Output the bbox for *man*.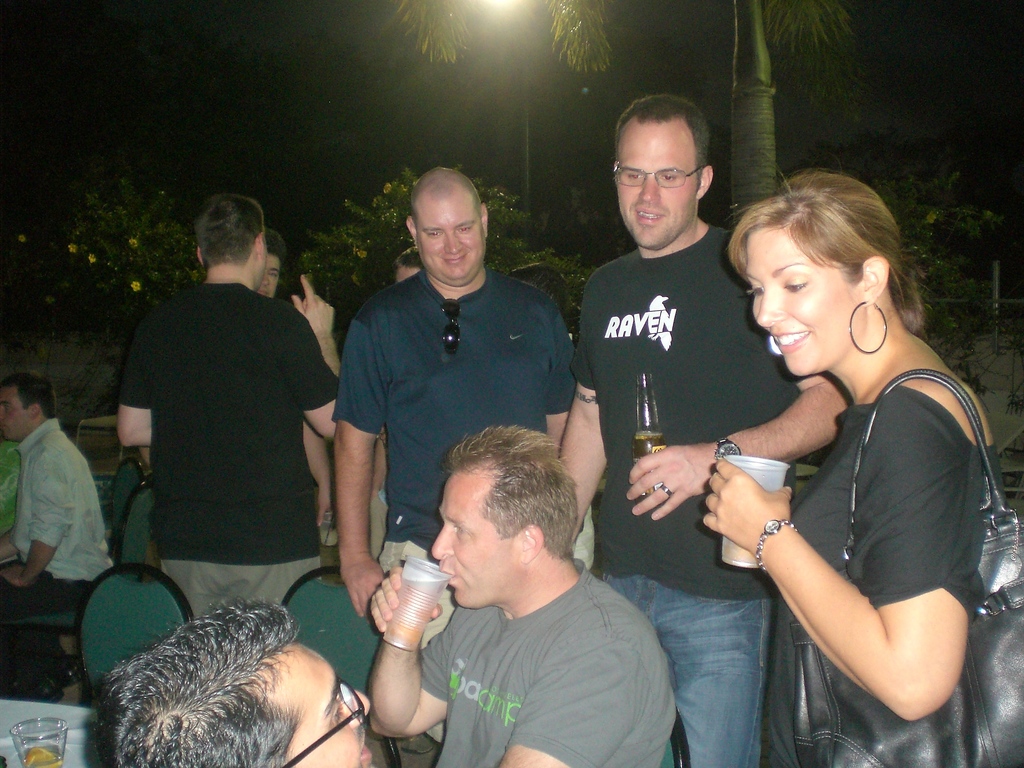
325, 164, 578, 740.
